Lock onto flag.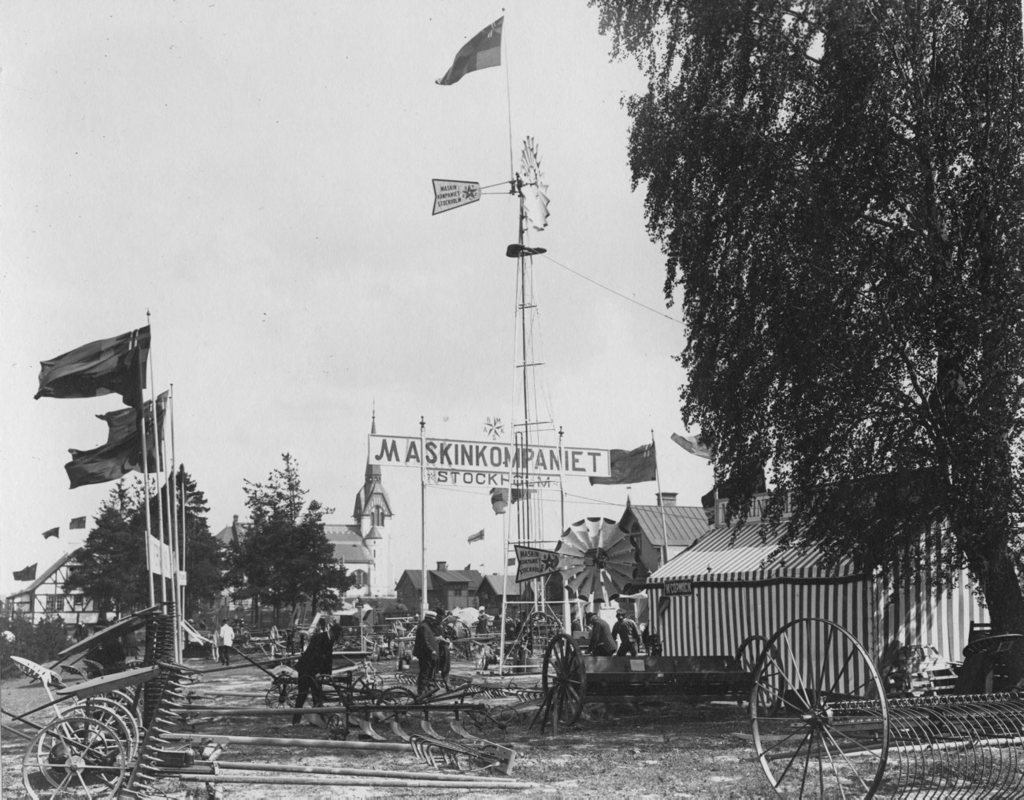
Locked: (99, 386, 167, 458).
